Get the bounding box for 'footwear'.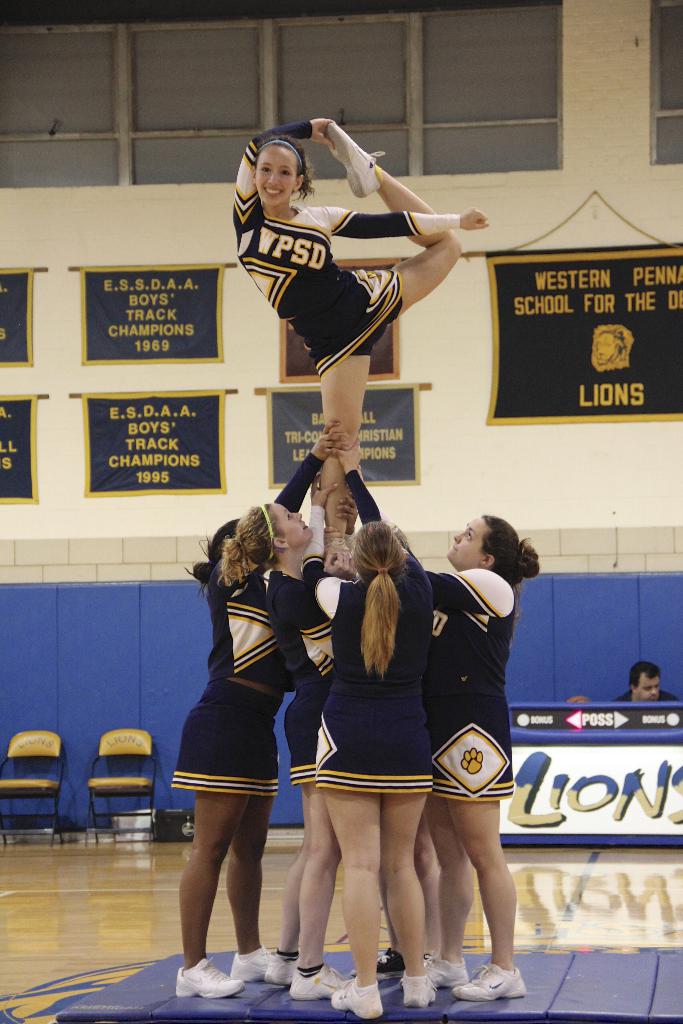
<box>260,954,293,988</box>.
